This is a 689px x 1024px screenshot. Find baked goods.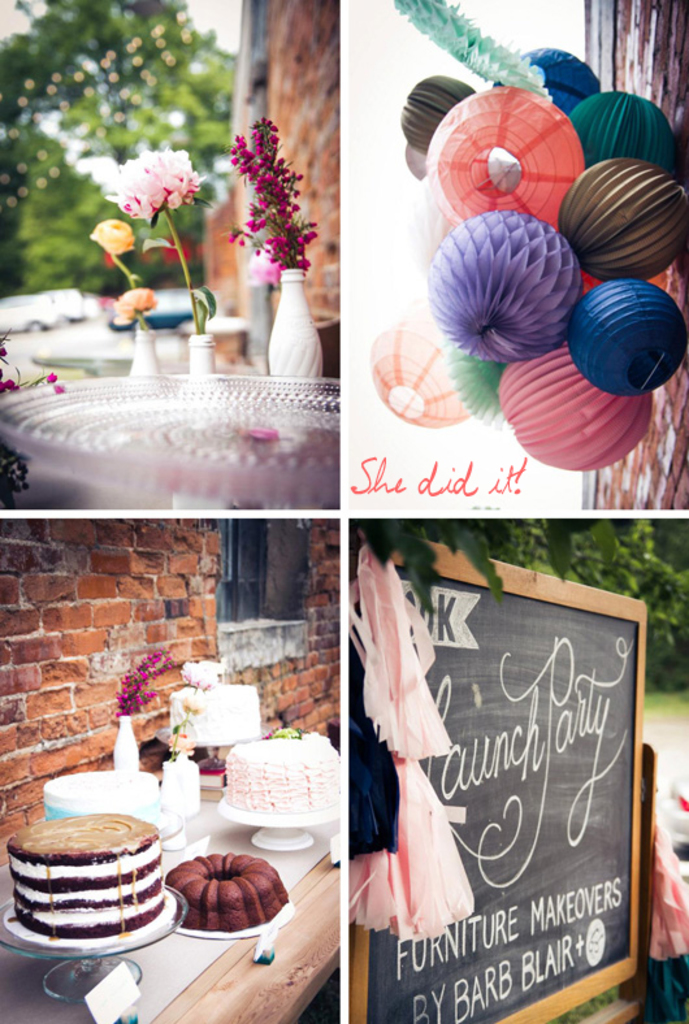
Bounding box: (x1=9, y1=810, x2=170, y2=941).
